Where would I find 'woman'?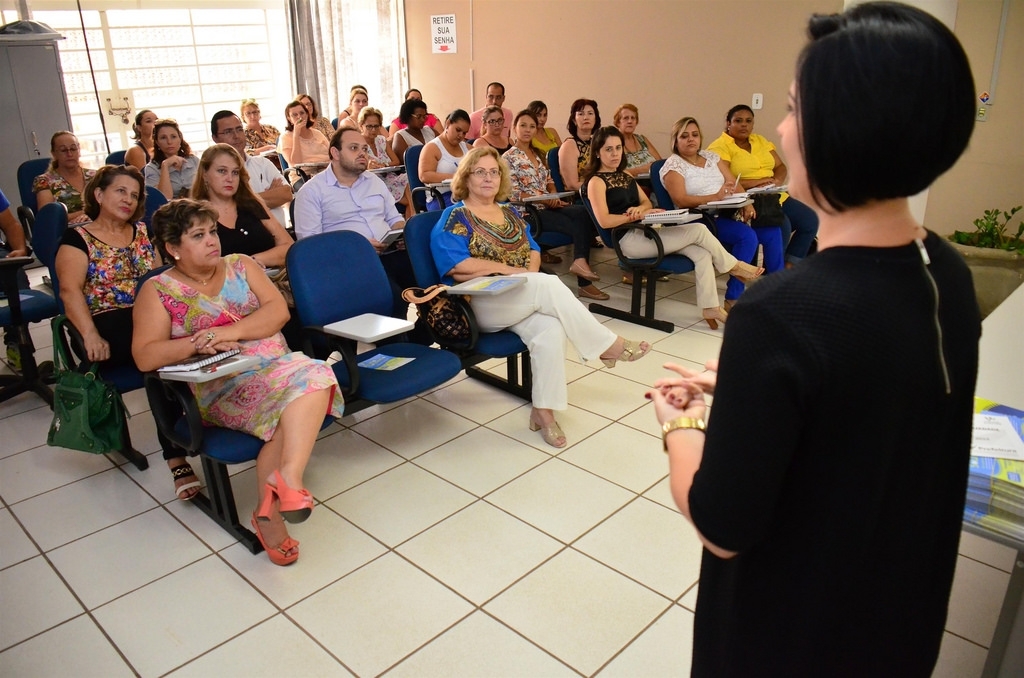
At crop(122, 106, 159, 174).
